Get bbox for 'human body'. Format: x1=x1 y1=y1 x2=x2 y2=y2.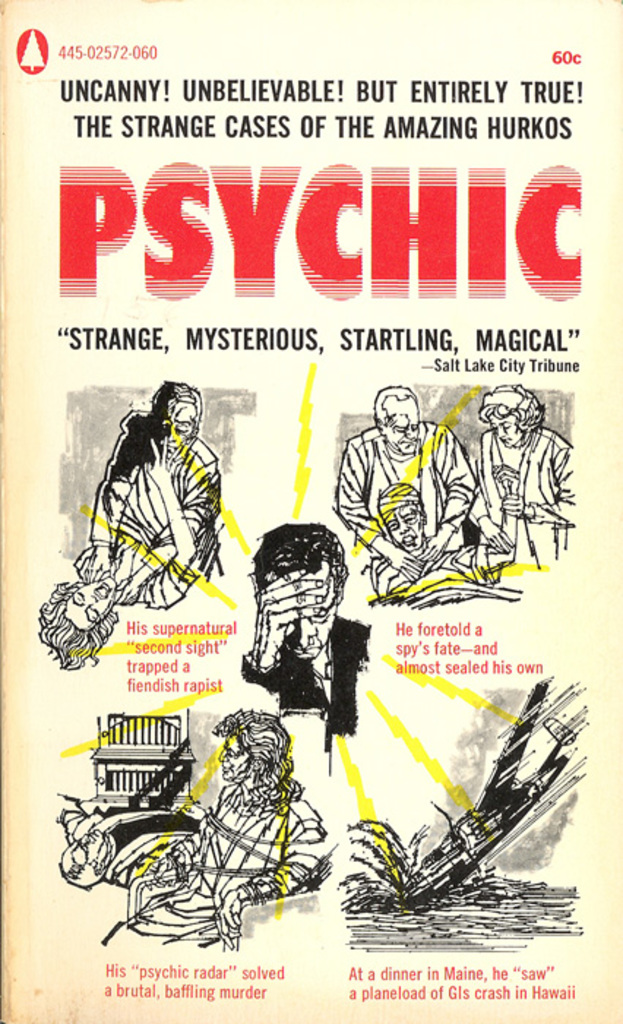
x1=76 y1=429 x2=228 y2=607.
